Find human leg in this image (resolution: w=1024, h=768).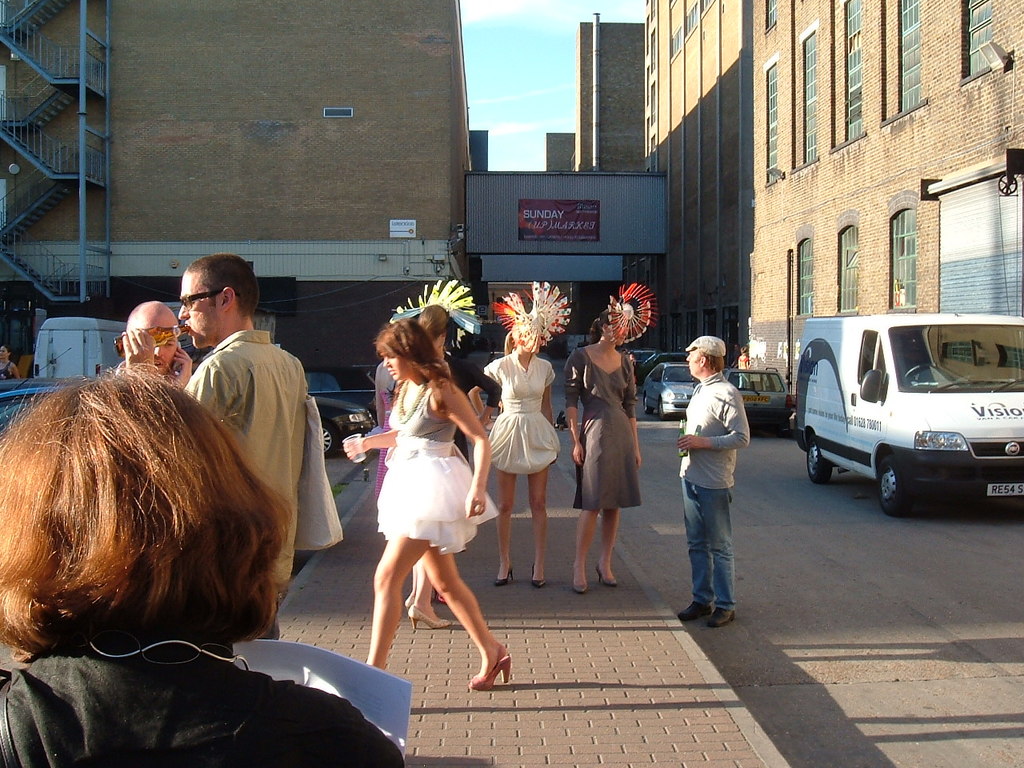
[422,538,507,688].
